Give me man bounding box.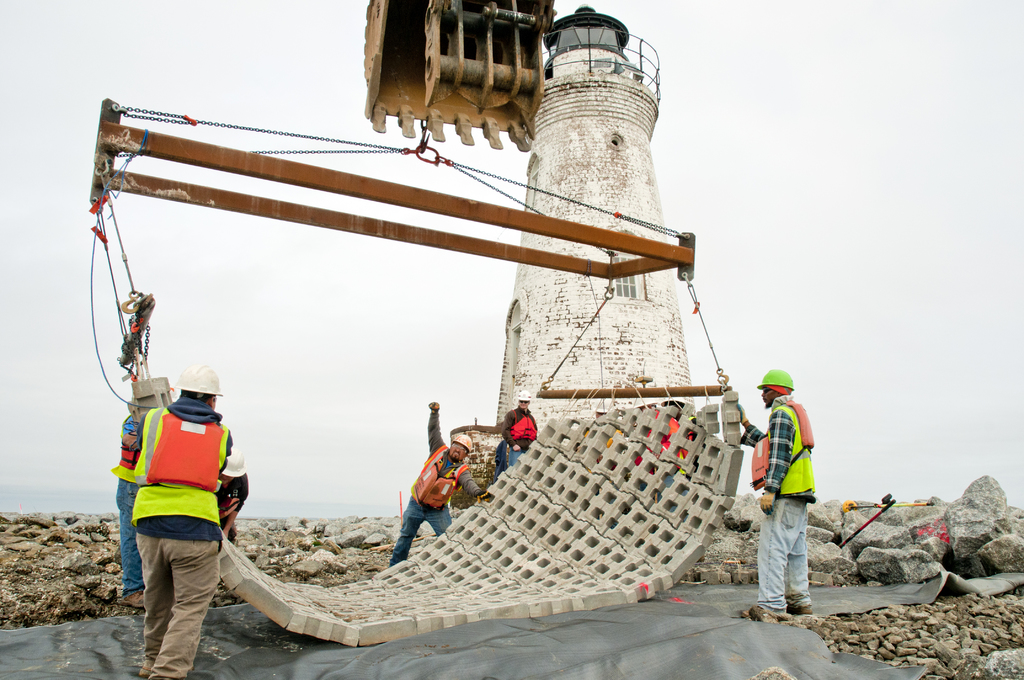
{"x1": 125, "y1": 360, "x2": 232, "y2": 679}.
